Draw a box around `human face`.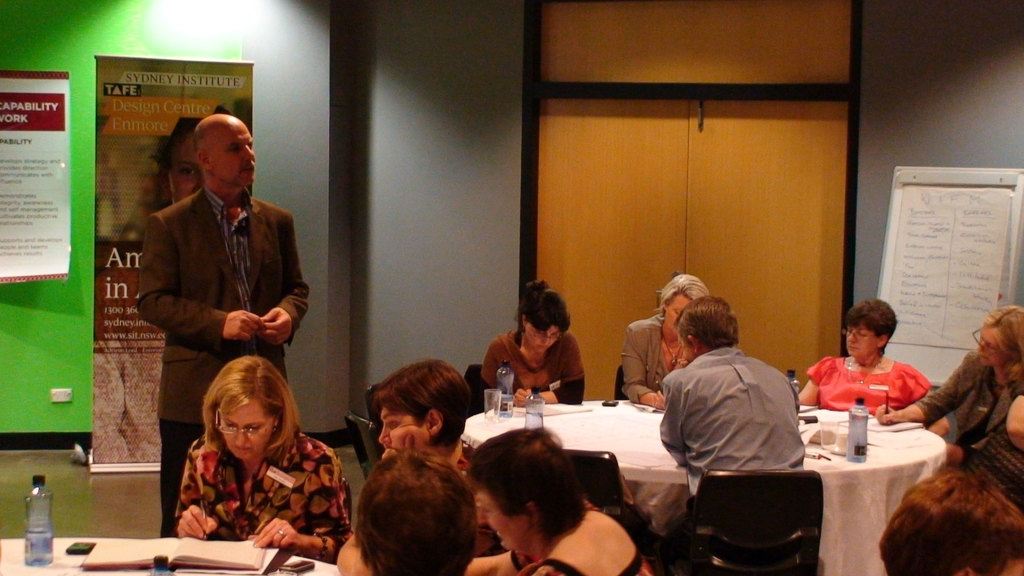
BBox(215, 123, 254, 188).
